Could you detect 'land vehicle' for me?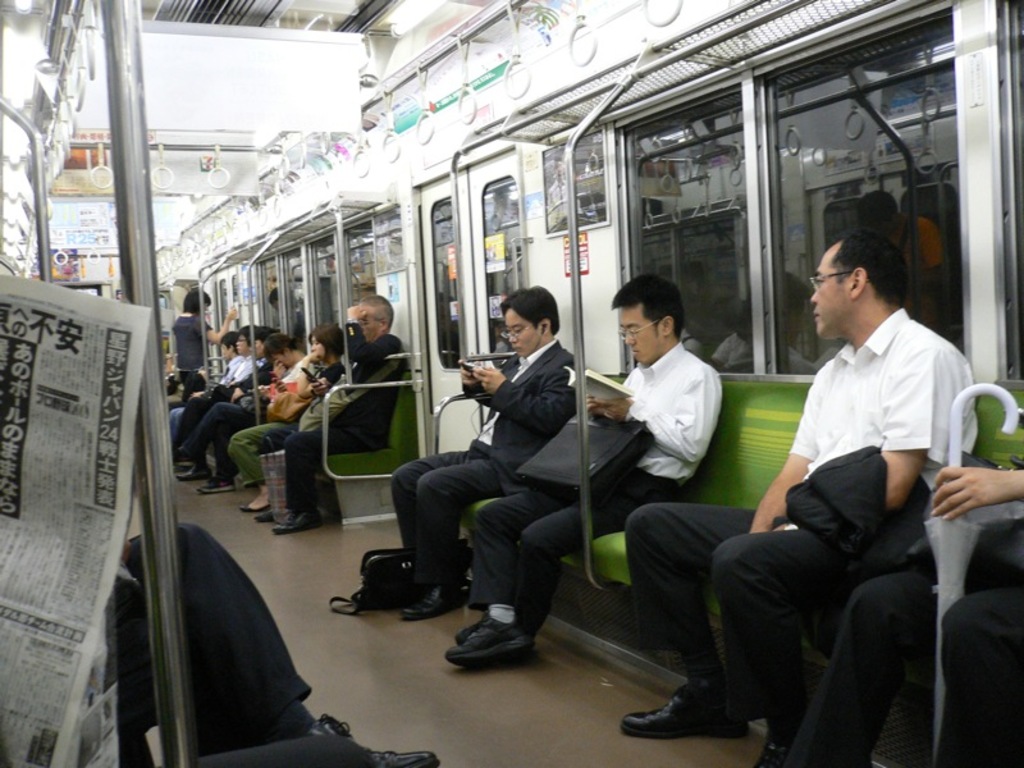
Detection result: detection(0, 0, 1023, 767).
